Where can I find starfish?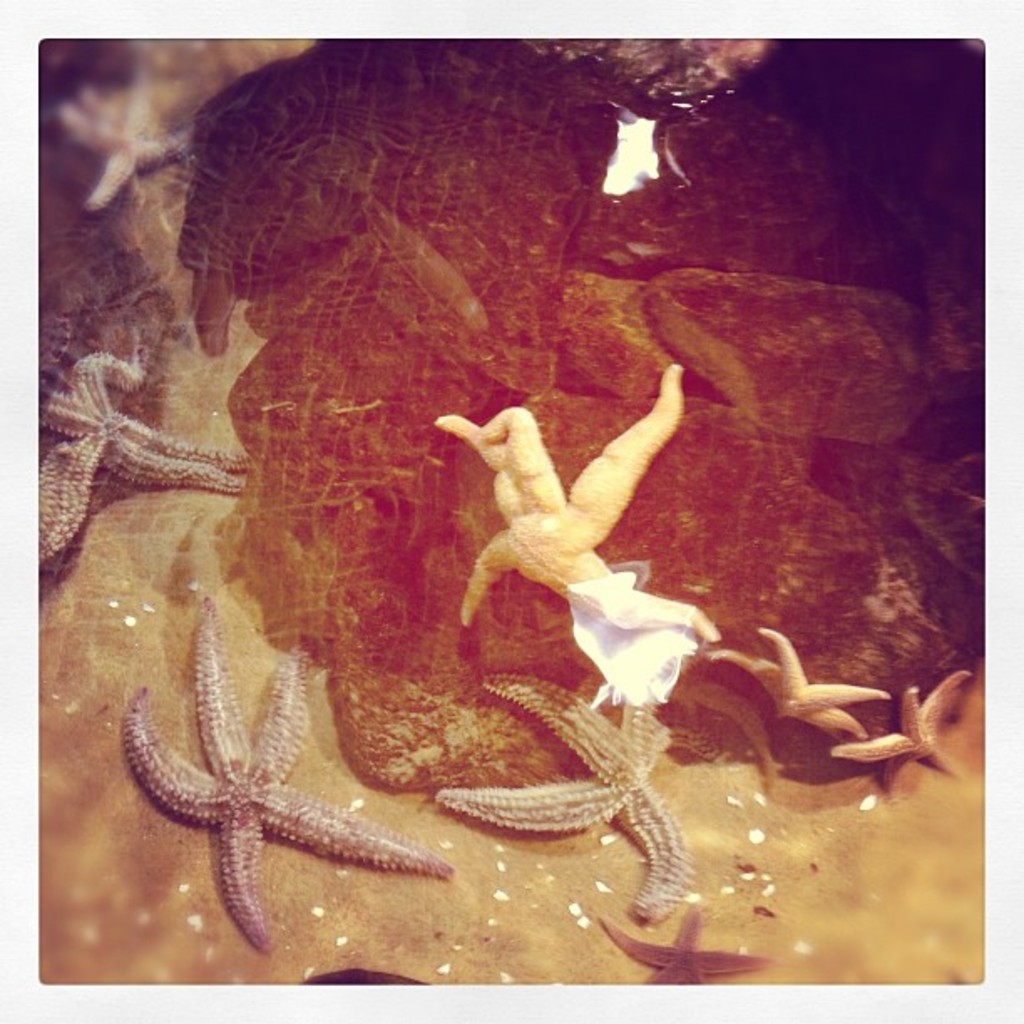
You can find it at left=40, top=351, right=244, bottom=561.
